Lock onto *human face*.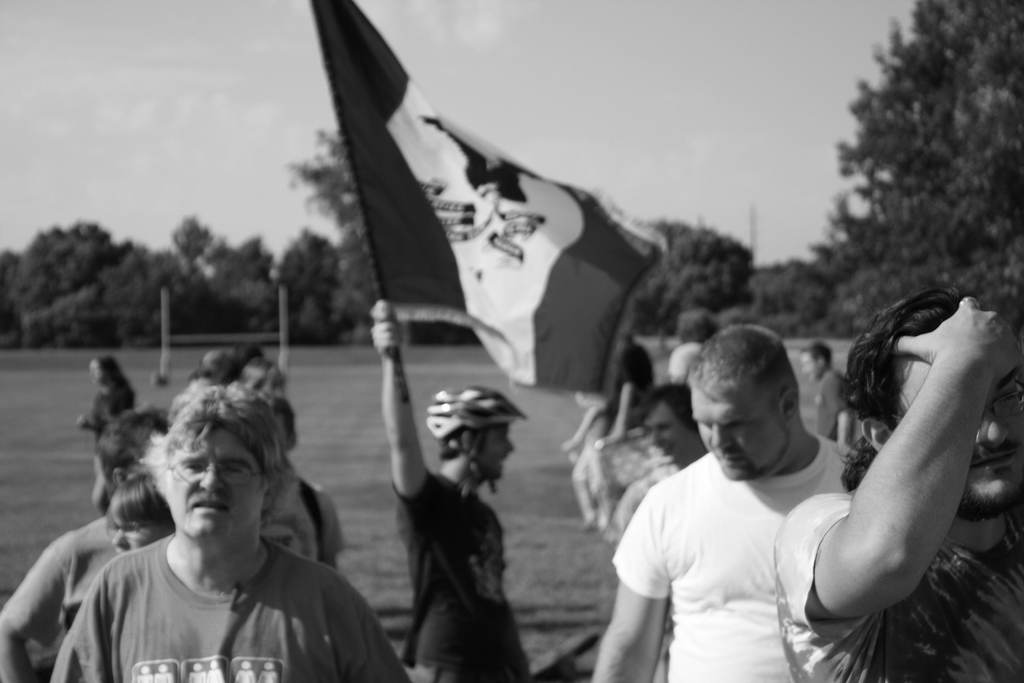
Locked: [x1=86, y1=361, x2=104, y2=386].
